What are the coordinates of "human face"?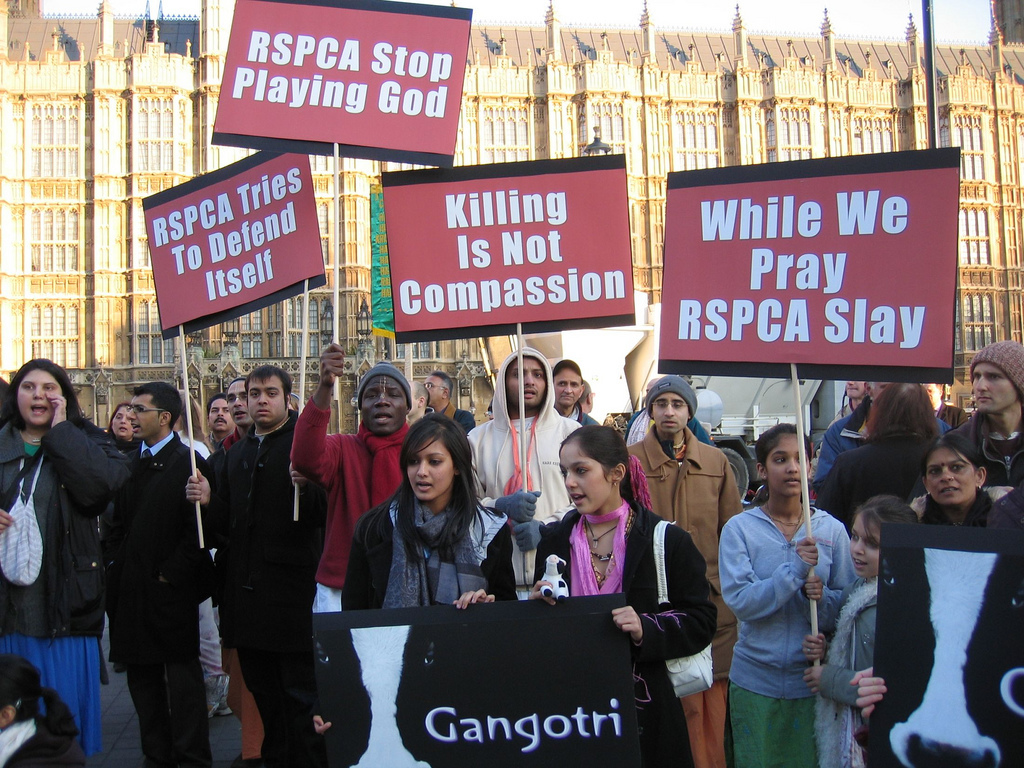
pyautogui.locateOnScreen(110, 405, 128, 443).
